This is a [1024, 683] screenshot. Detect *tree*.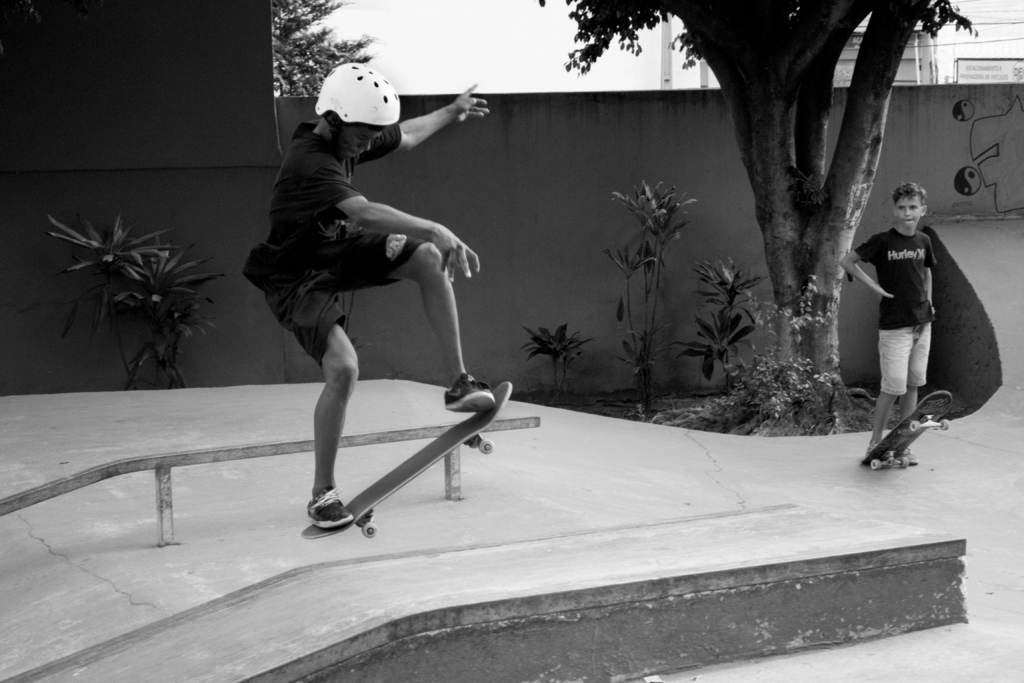
left=29, top=213, right=209, bottom=426.
